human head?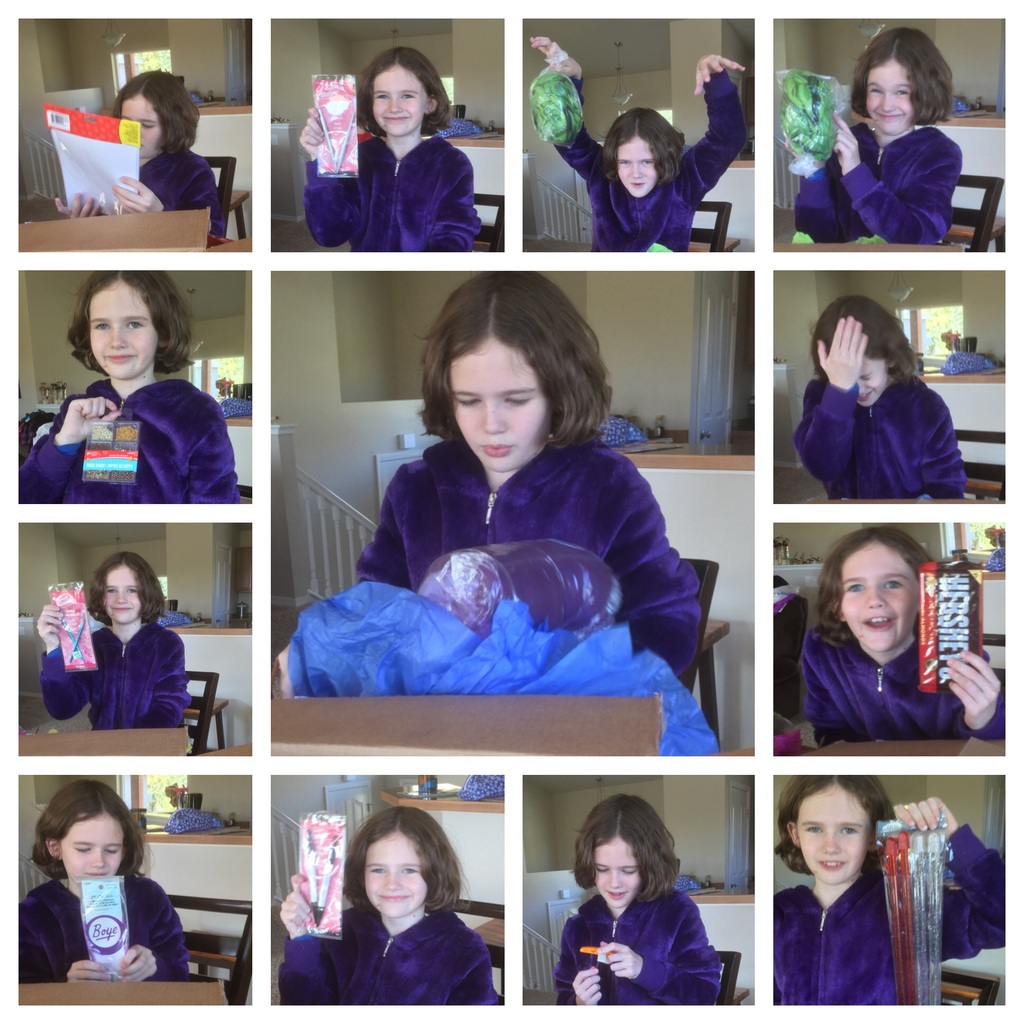
left=115, top=71, right=200, bottom=161
